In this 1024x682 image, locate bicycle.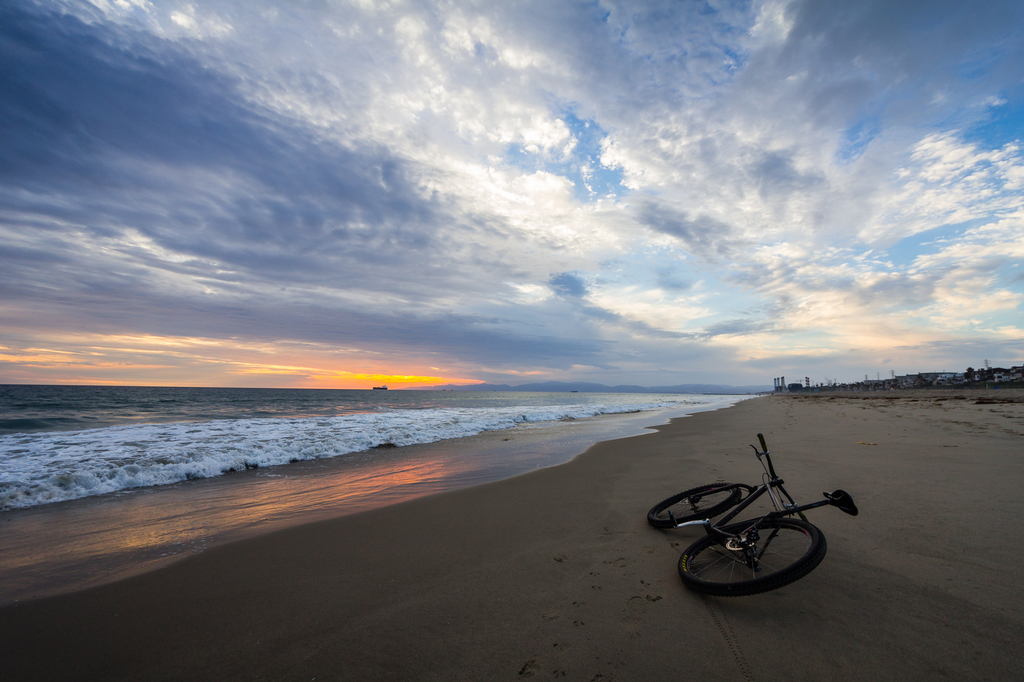
Bounding box: rect(653, 429, 869, 597).
